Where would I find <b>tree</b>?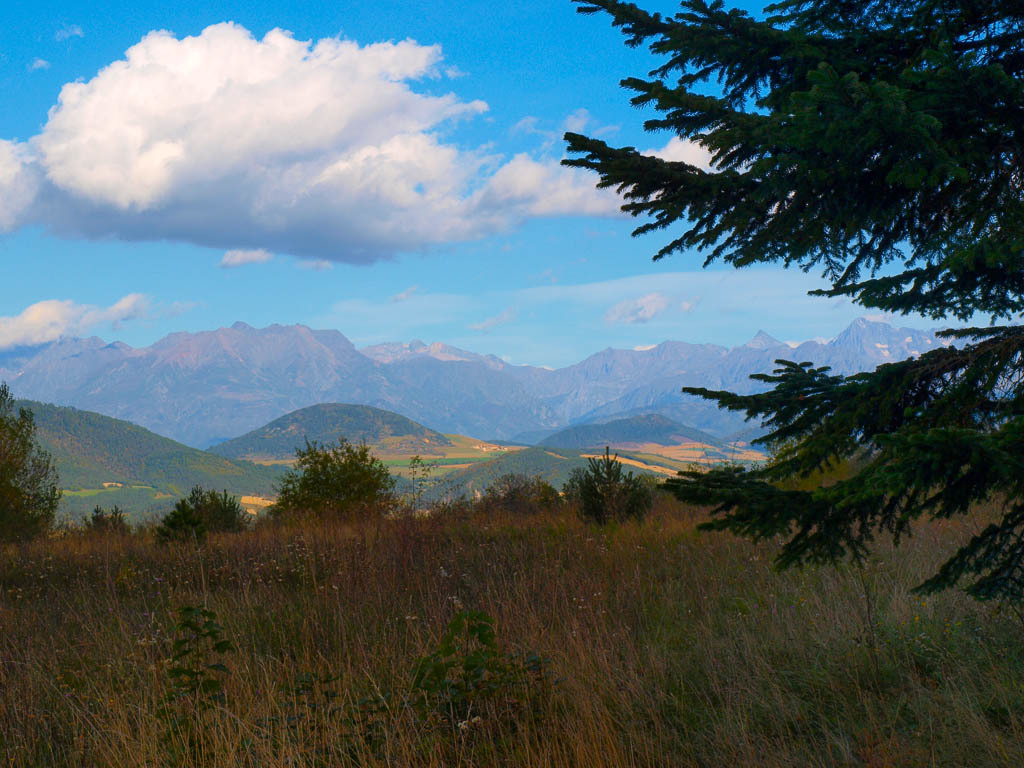
At bbox(560, 0, 1023, 626).
